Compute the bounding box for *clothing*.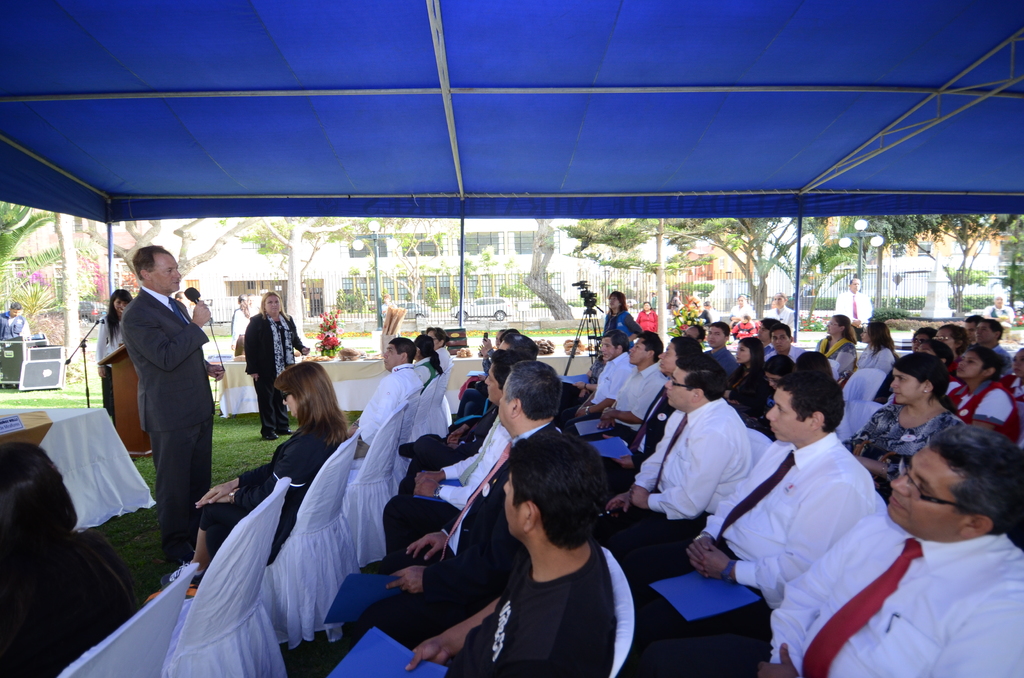
left=0, top=528, right=143, bottom=677.
